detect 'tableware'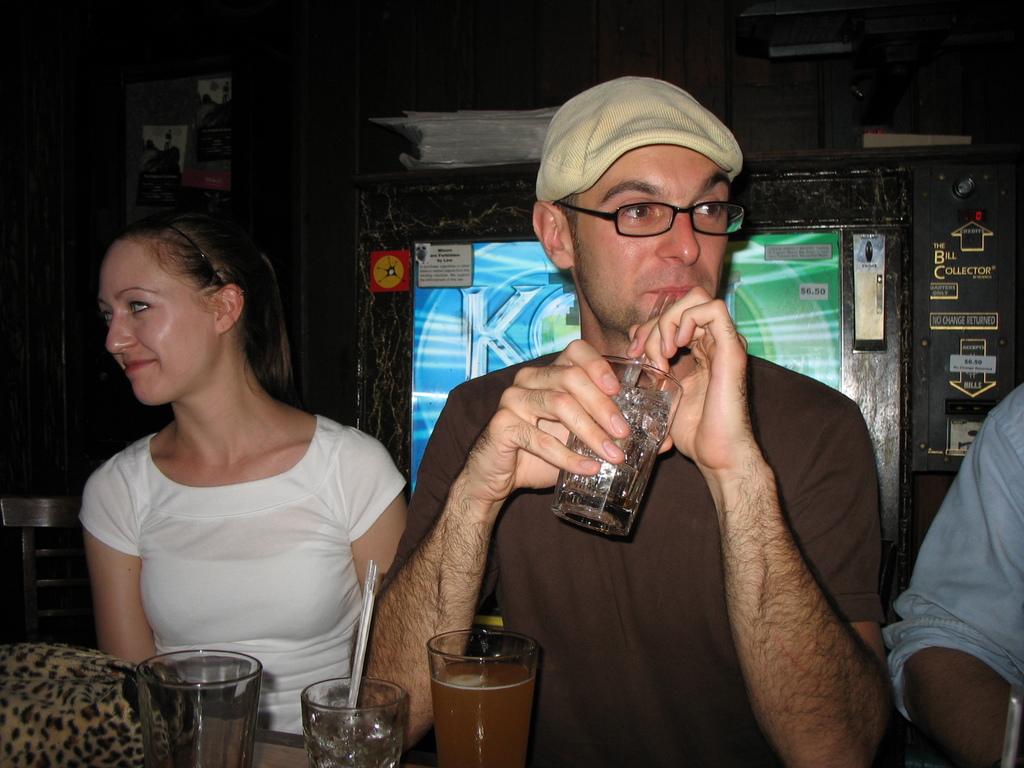
region(551, 353, 682, 539)
